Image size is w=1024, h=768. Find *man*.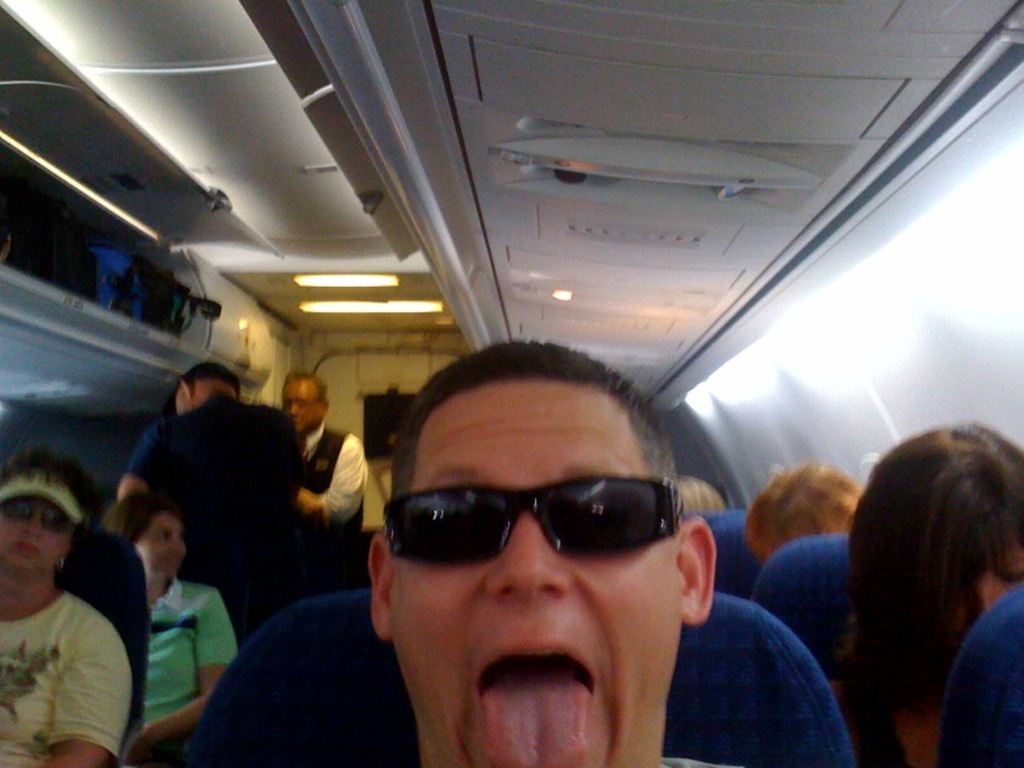
[x1=278, y1=366, x2=358, y2=591].
